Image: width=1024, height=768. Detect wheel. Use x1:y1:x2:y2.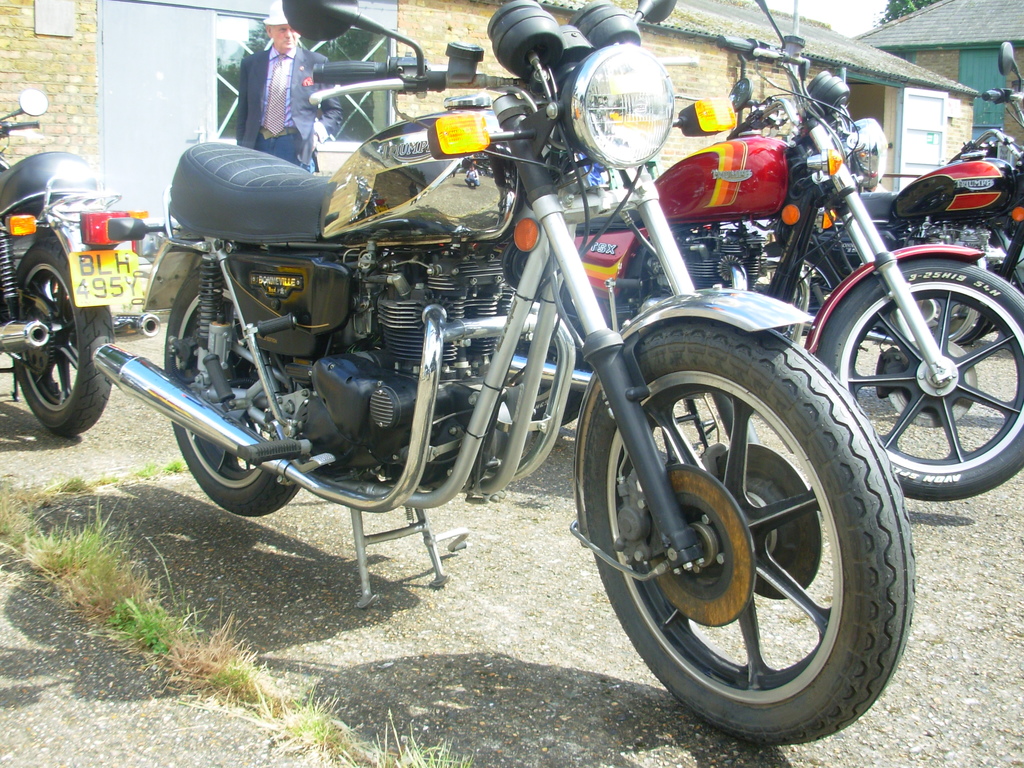
567:325:927:744.
